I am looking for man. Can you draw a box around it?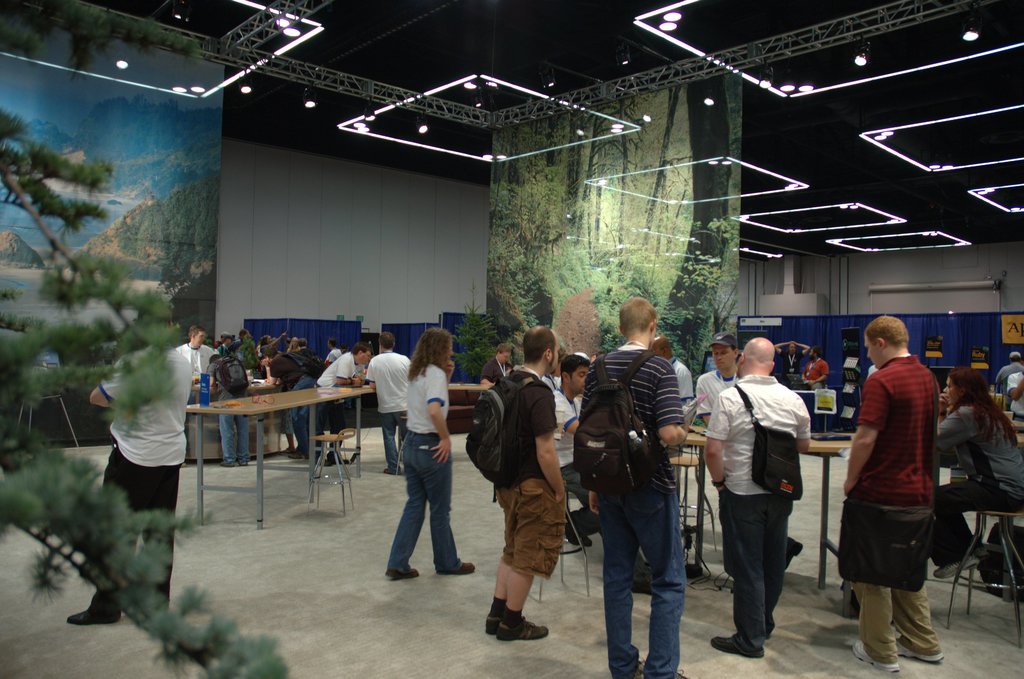
Sure, the bounding box is rect(548, 354, 602, 545).
